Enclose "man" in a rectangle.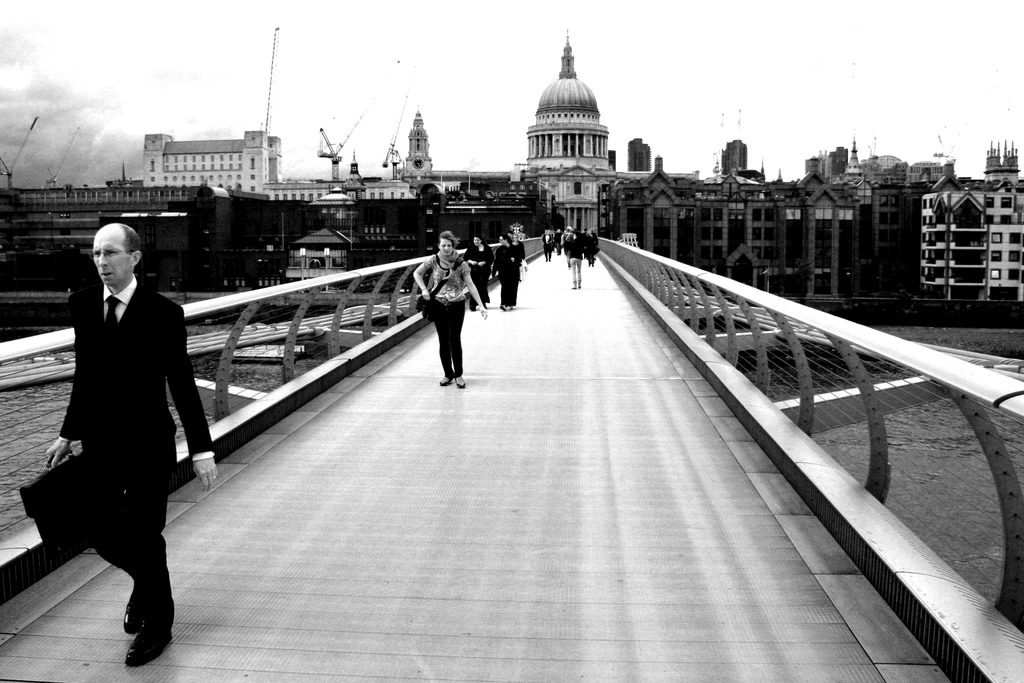
region(28, 211, 188, 635).
